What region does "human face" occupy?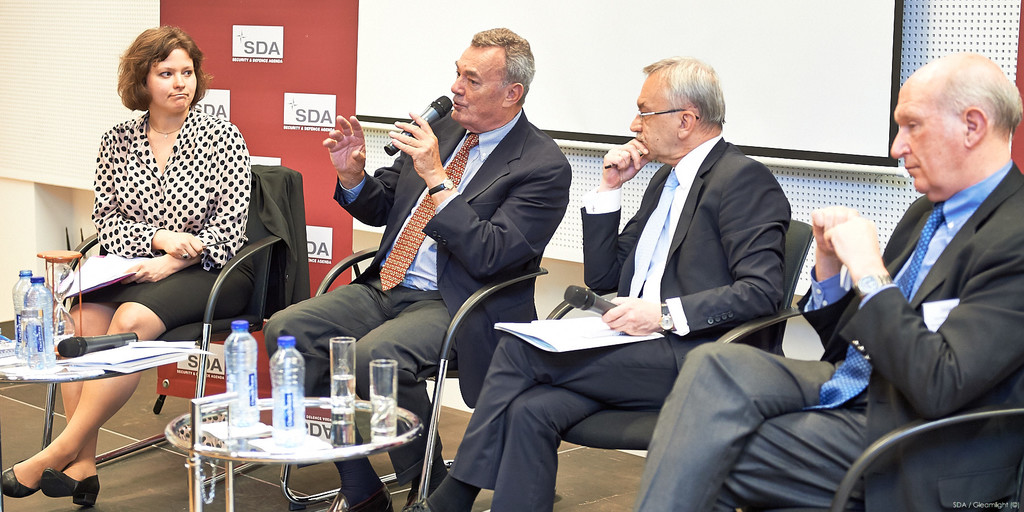
rect(147, 45, 196, 109).
